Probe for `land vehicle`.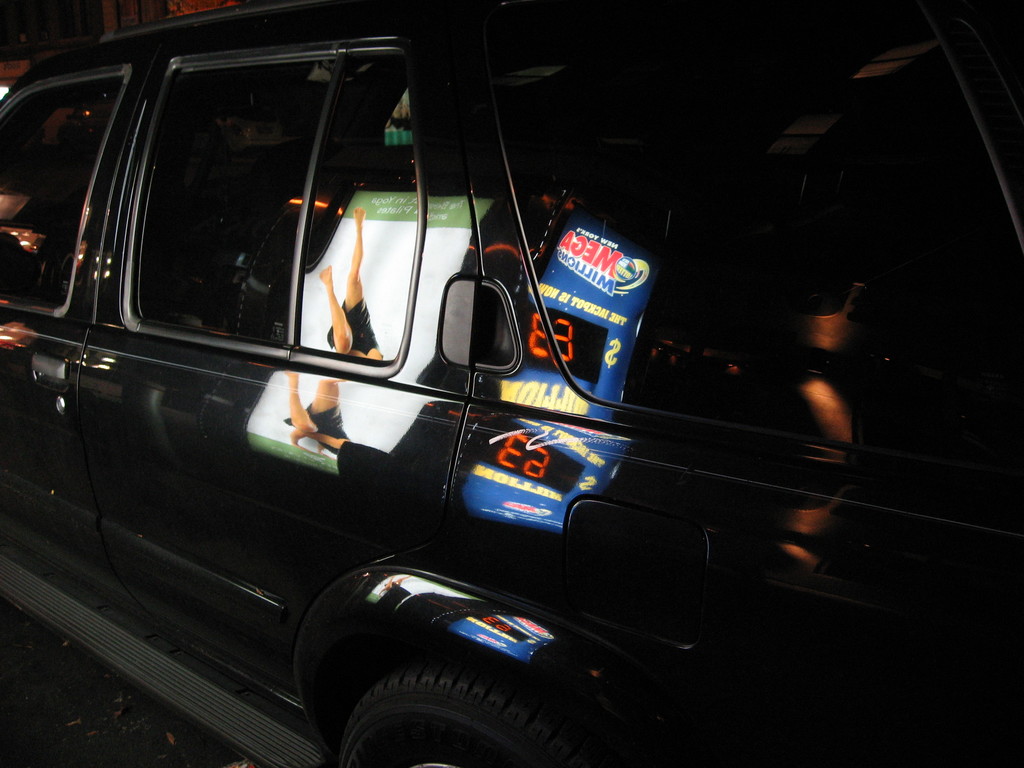
Probe result: [left=41, top=56, right=940, bottom=767].
